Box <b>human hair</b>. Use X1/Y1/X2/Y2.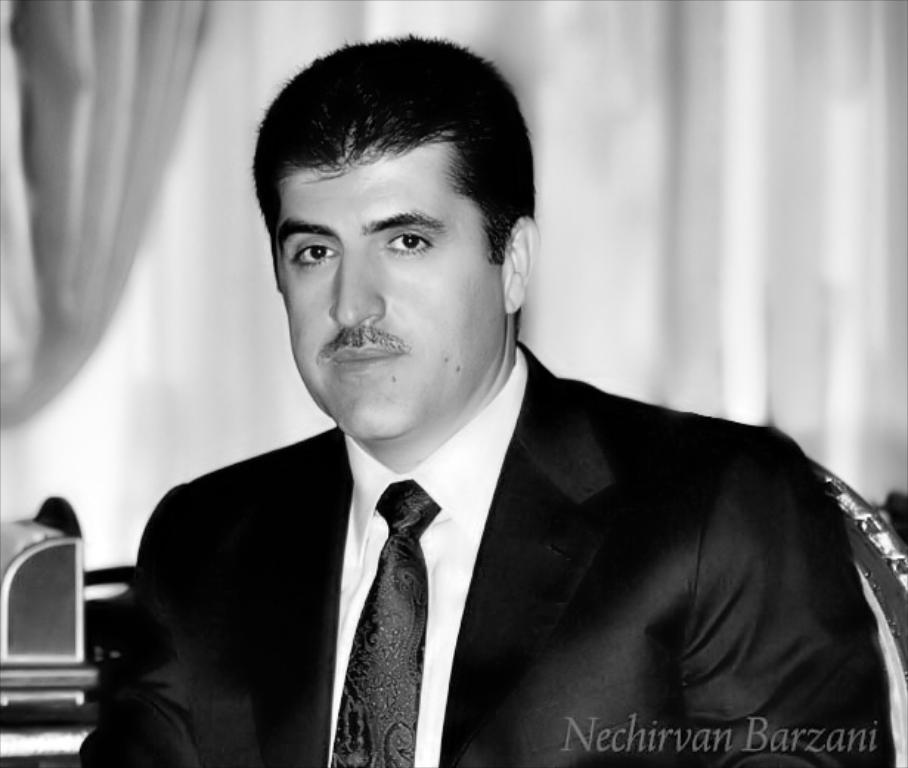
260/27/551/338.
